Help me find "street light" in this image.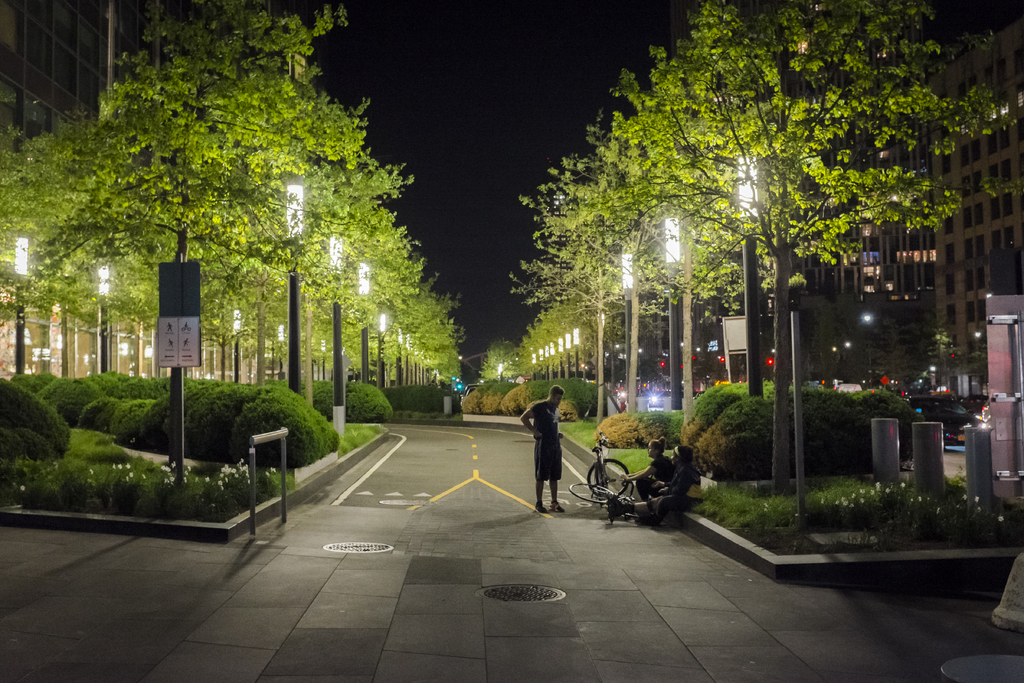
Found it: <region>324, 231, 348, 440</region>.
